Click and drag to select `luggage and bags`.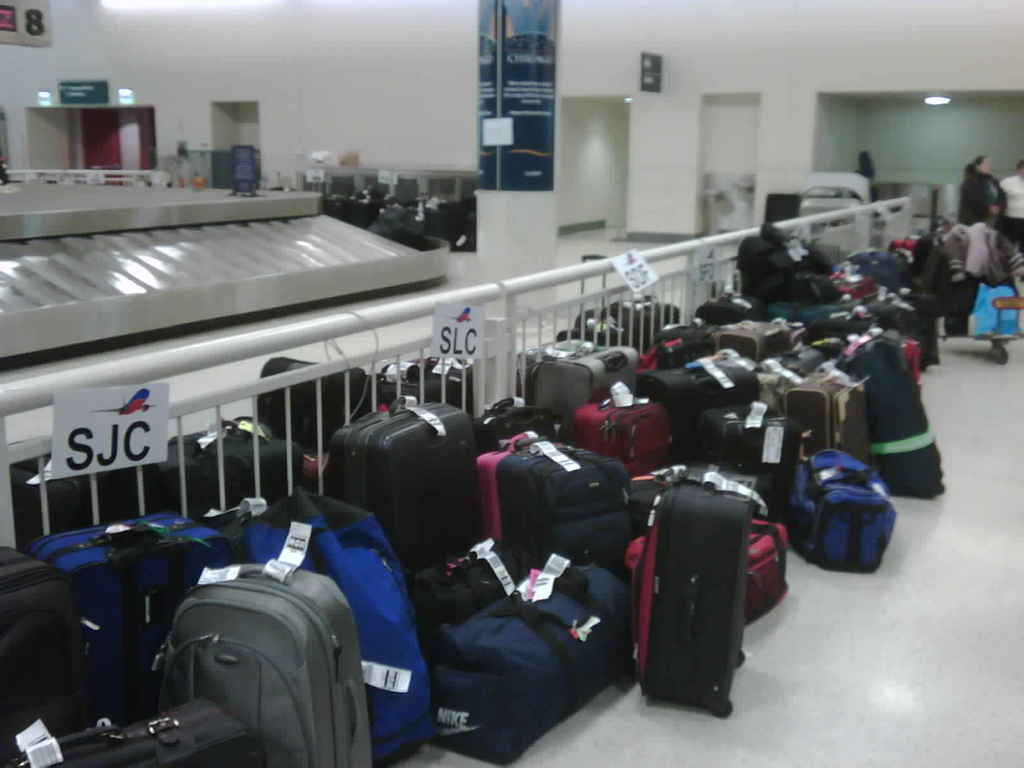
Selection: (478,431,632,593).
